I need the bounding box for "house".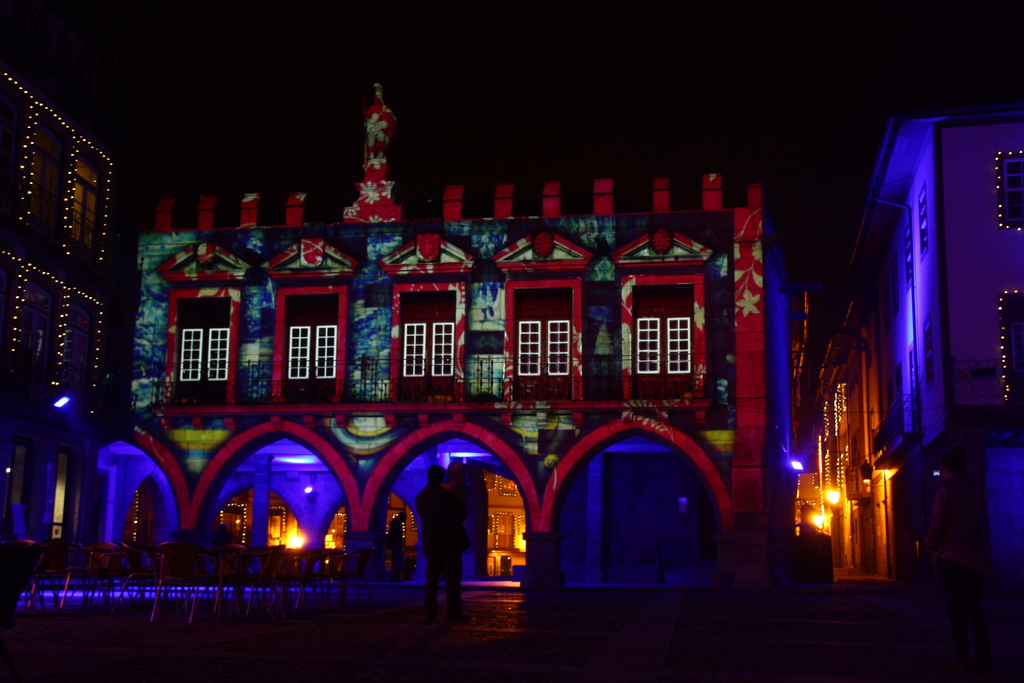
Here it is: select_region(865, 103, 1023, 602).
